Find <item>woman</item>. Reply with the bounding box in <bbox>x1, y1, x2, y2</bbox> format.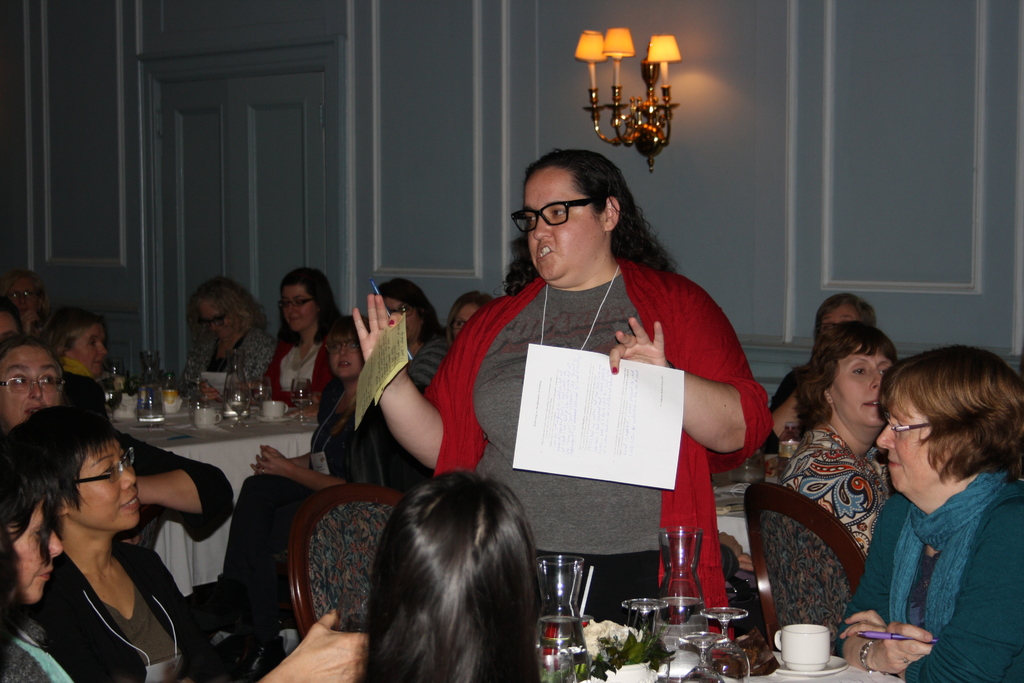
<bbox>834, 340, 1023, 682</bbox>.
